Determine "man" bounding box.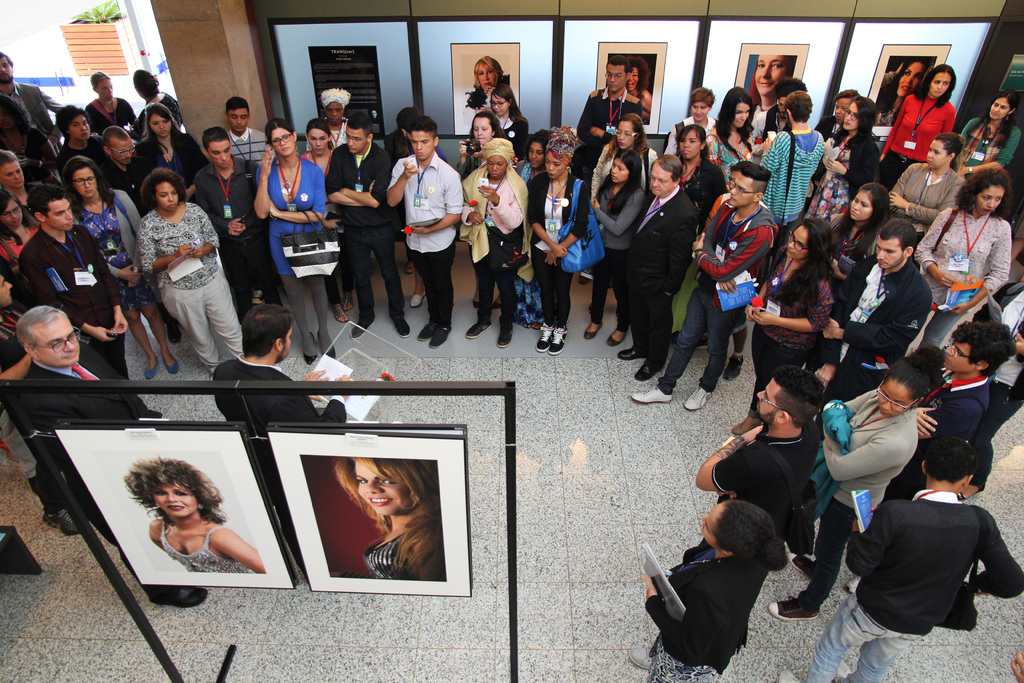
Determined: [20,183,130,379].
